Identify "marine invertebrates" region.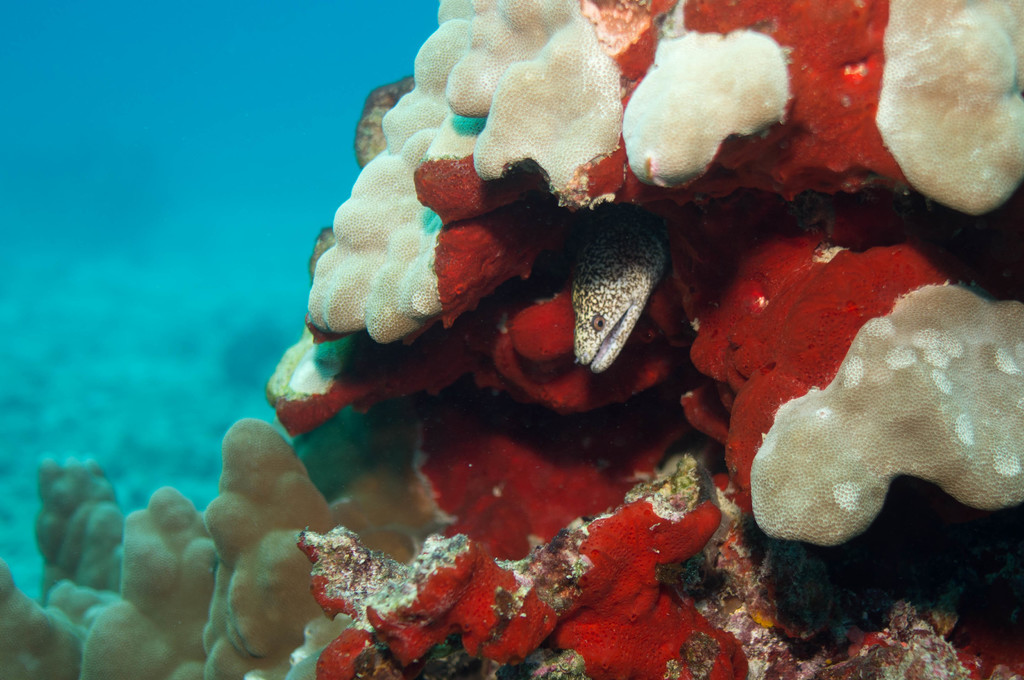
Region: 82:475:236:679.
